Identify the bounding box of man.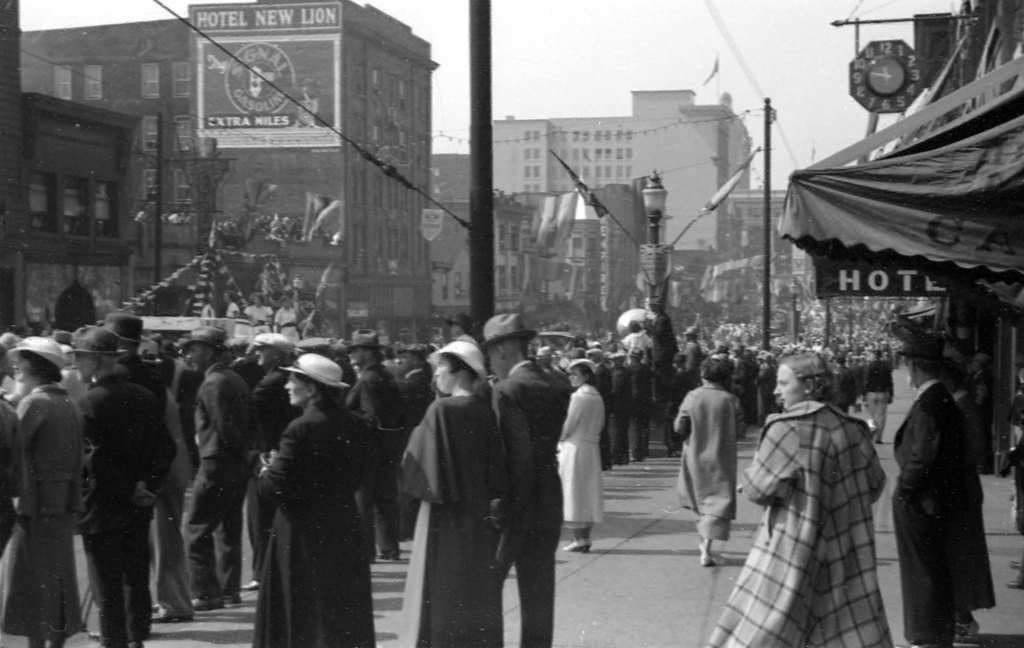
x1=610 y1=343 x2=639 y2=461.
